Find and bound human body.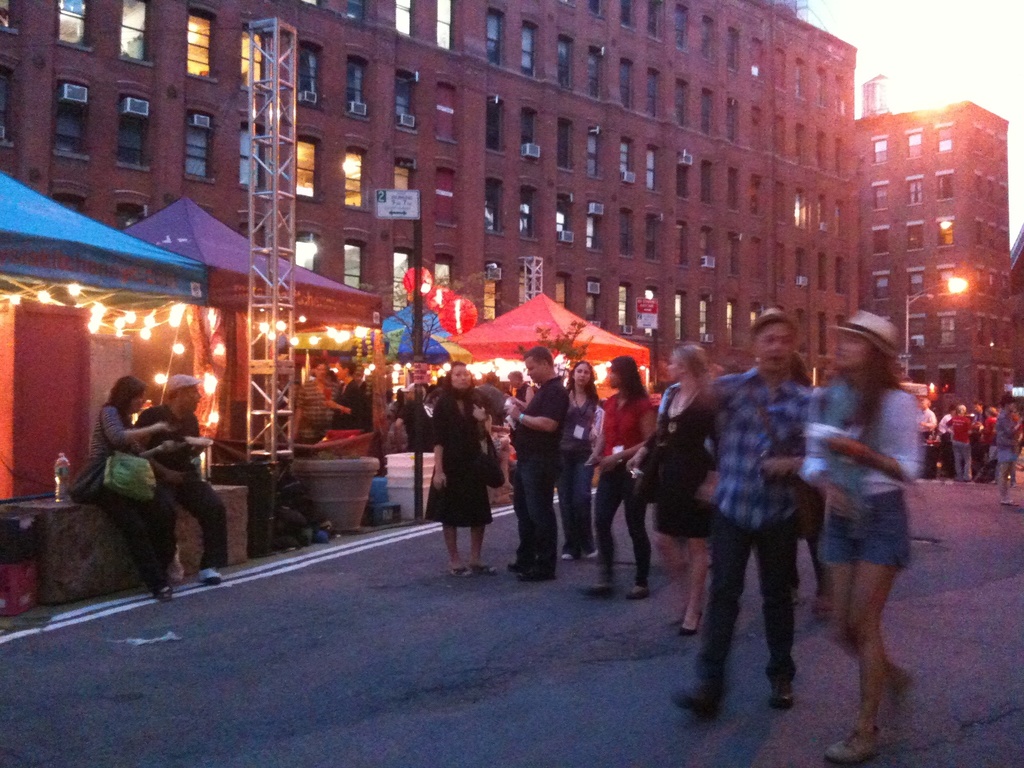
Bound: x1=626 y1=385 x2=719 y2=634.
